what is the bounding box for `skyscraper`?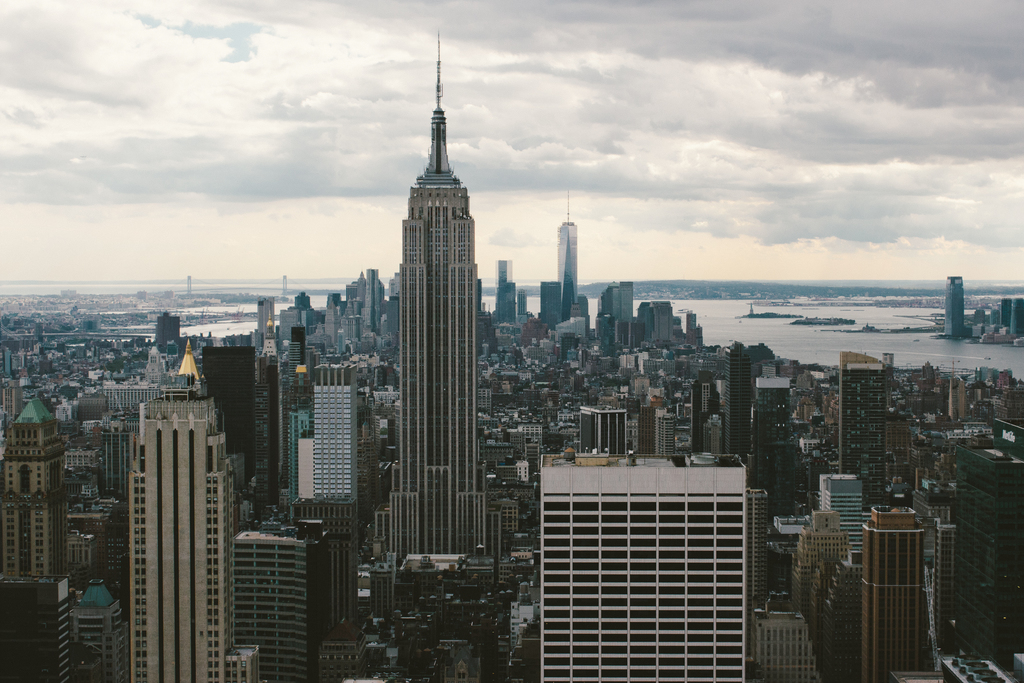
498:256:515:322.
